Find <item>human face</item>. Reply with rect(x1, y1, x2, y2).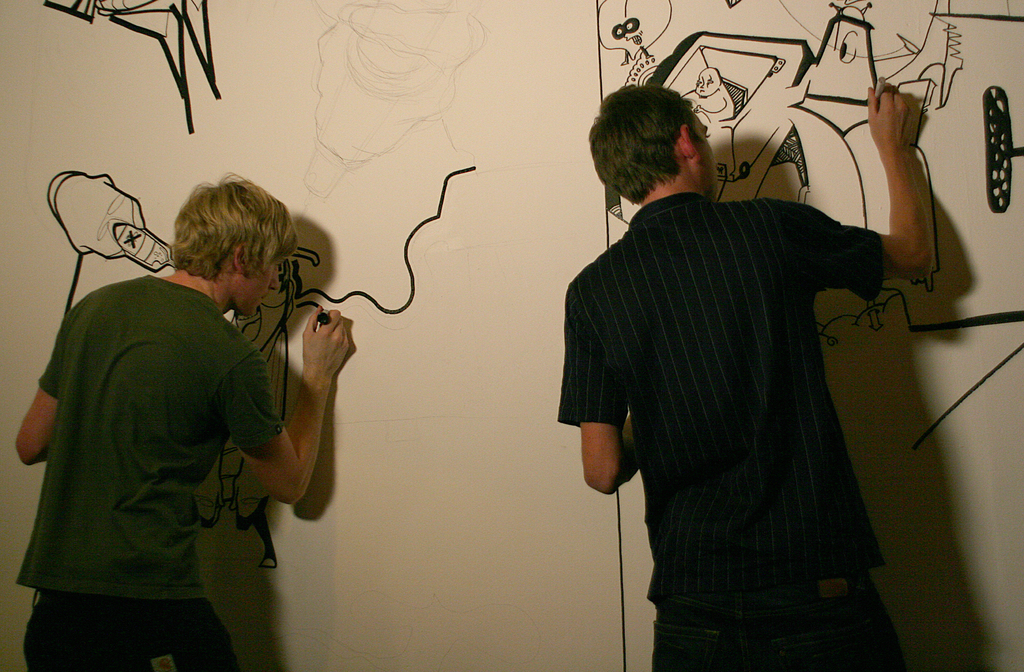
rect(696, 115, 716, 193).
